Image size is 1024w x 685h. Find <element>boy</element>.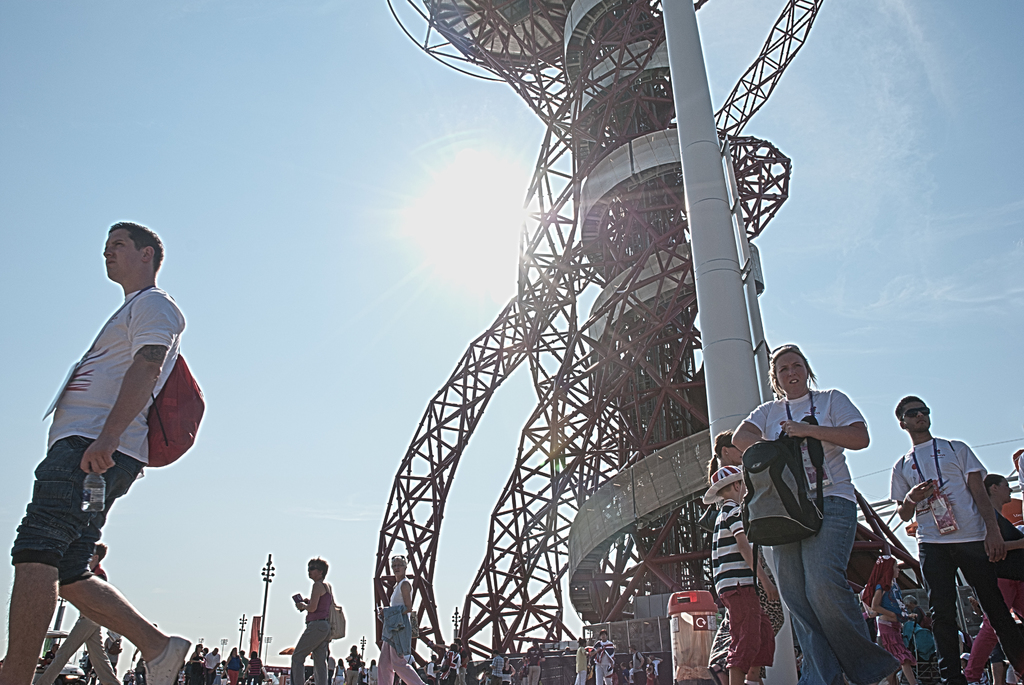
{"left": 891, "top": 395, "right": 1022, "bottom": 684}.
